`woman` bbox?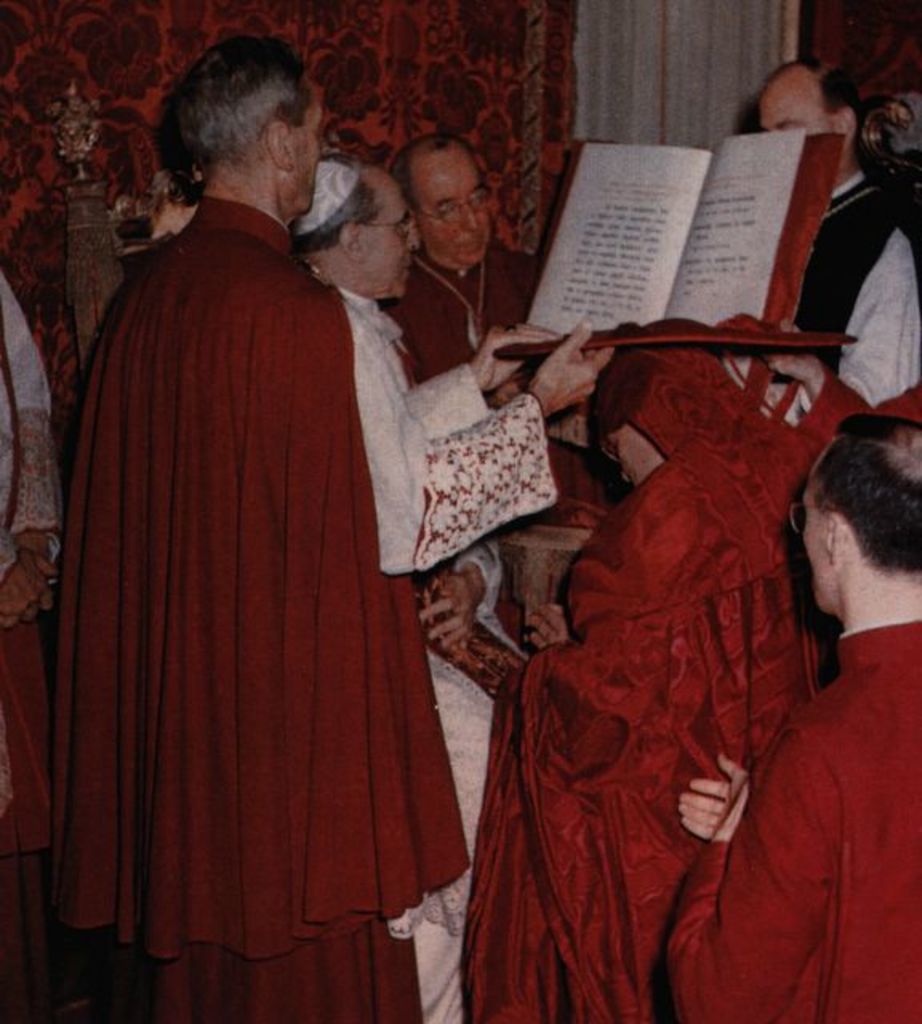
467 344 818 1022
